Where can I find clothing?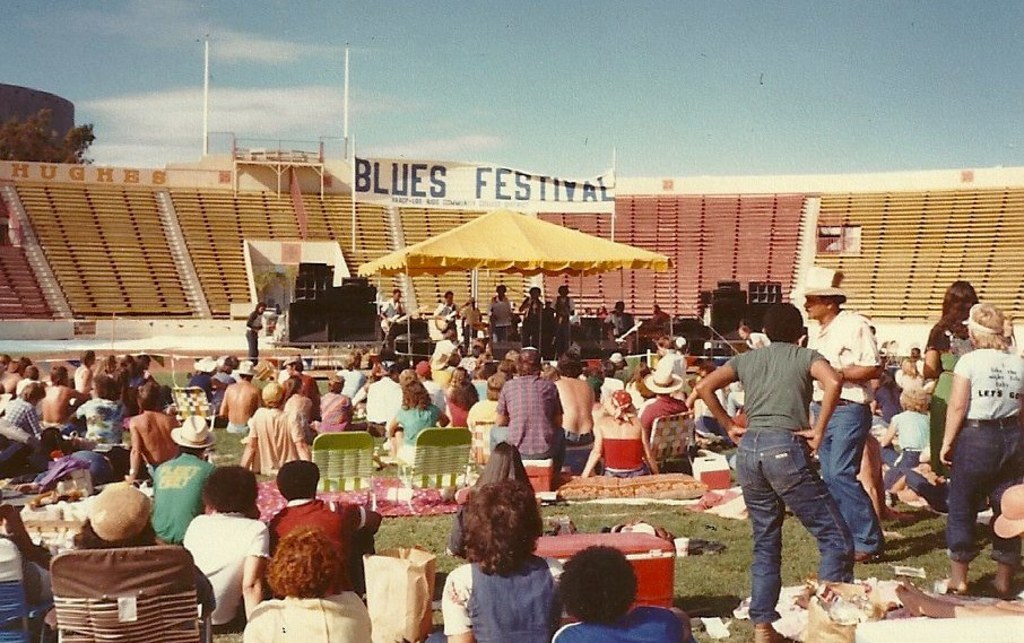
You can find it at (718,310,850,591).
